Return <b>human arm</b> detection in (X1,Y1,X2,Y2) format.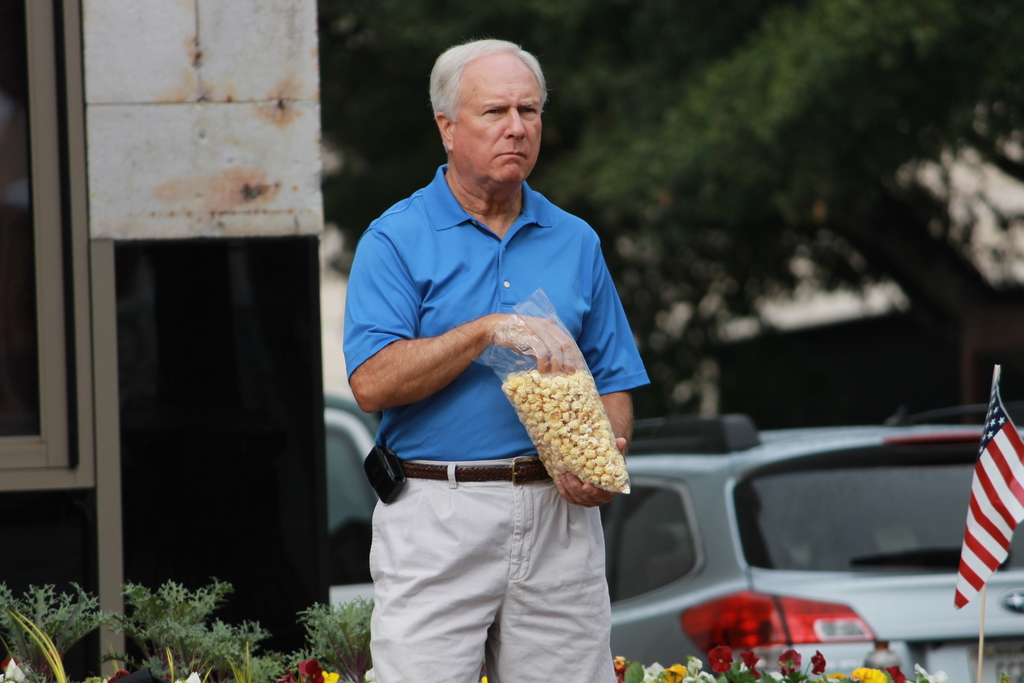
(554,235,655,511).
